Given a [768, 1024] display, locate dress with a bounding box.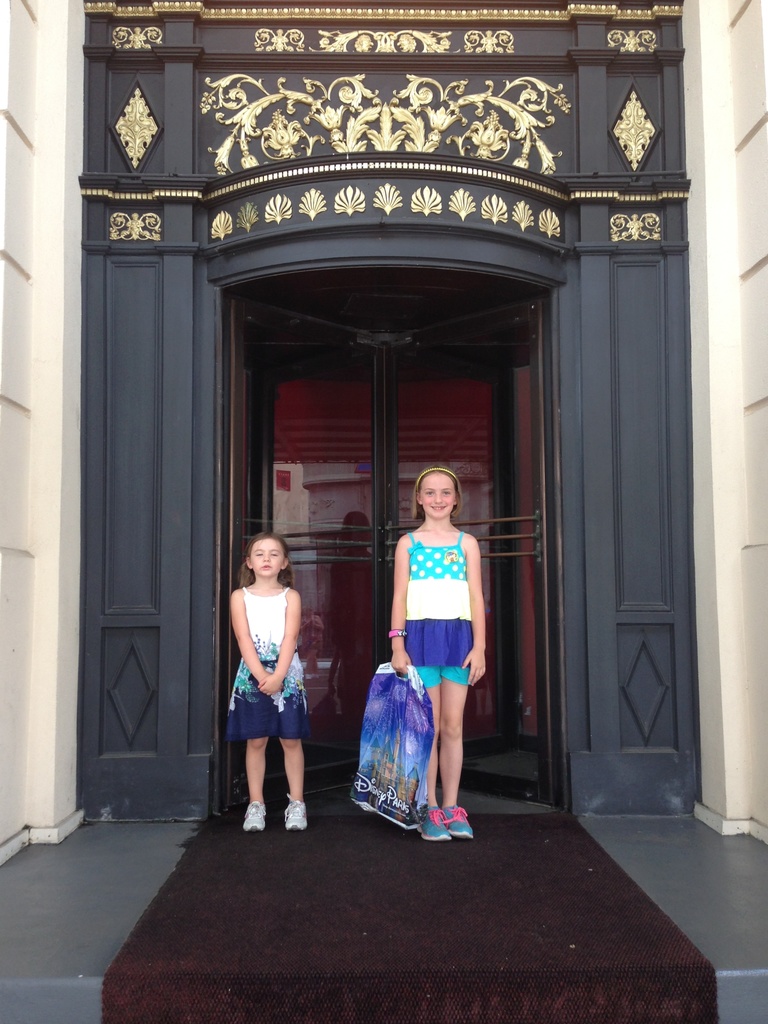
Located: <region>403, 531, 466, 685</region>.
